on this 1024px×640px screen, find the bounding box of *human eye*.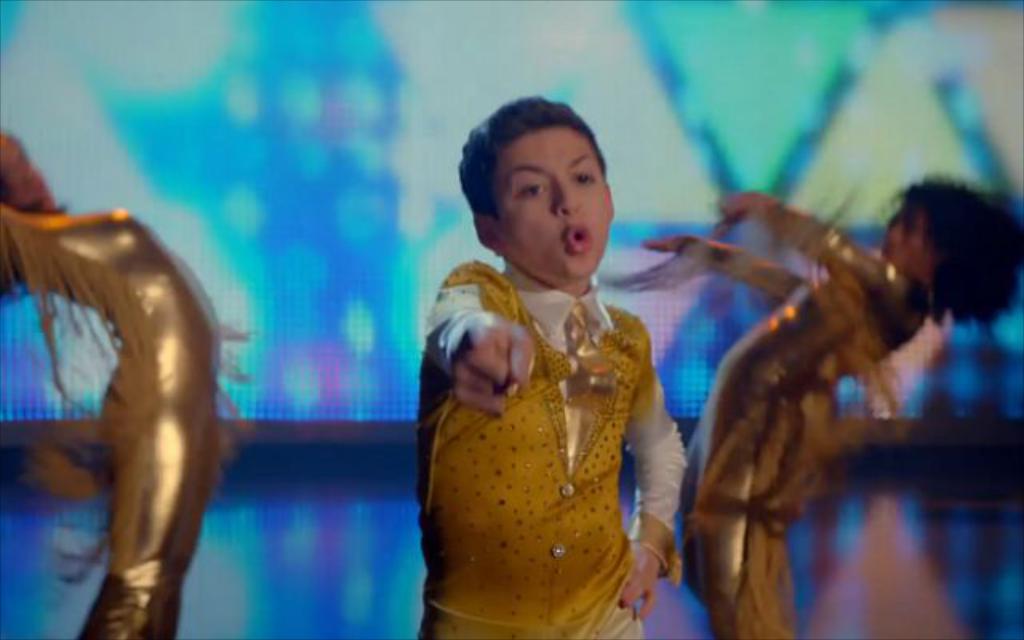
Bounding box: detection(574, 166, 597, 187).
